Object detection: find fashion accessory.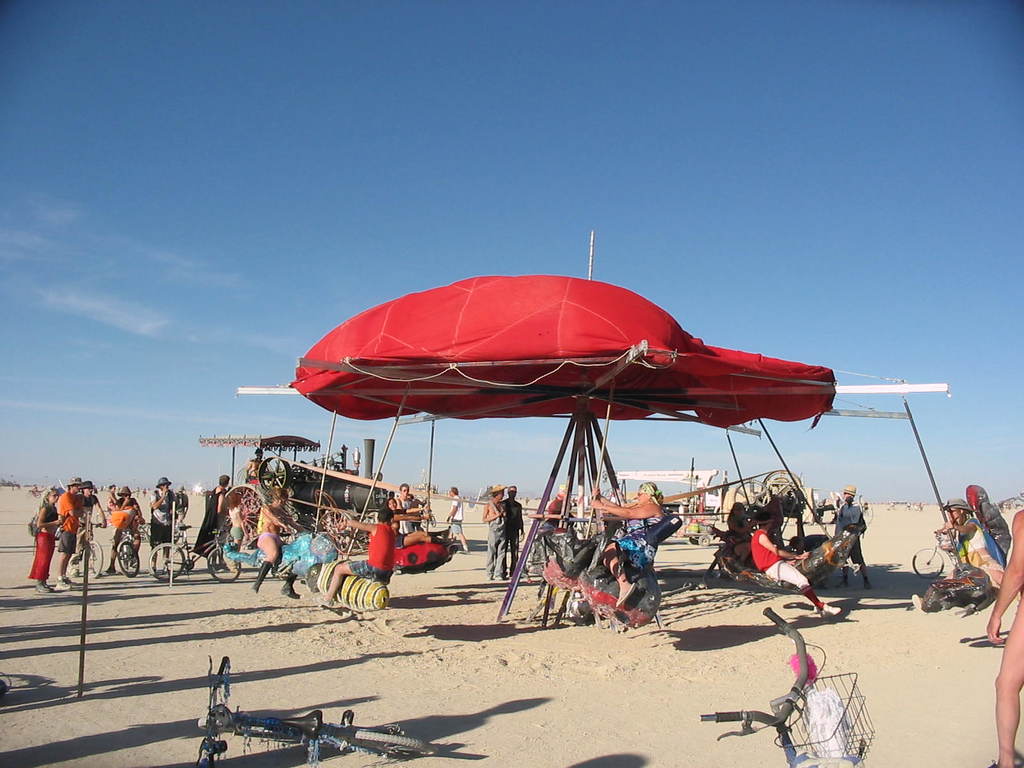
<region>175, 484, 188, 493</region>.
